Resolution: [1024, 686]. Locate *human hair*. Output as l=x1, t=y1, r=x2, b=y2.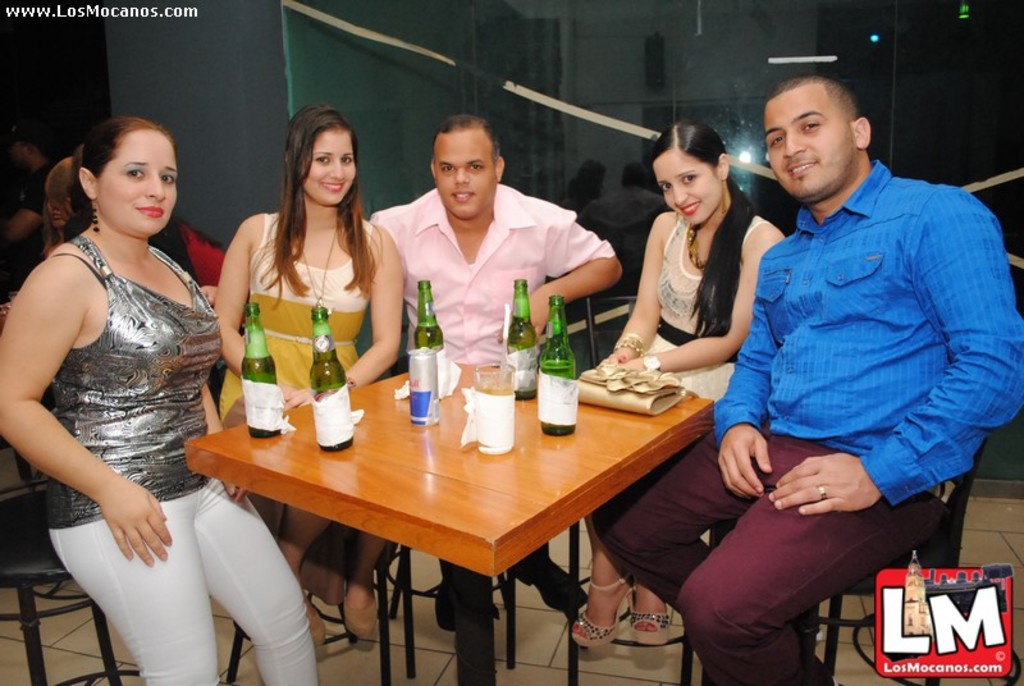
l=253, t=104, r=370, b=291.
